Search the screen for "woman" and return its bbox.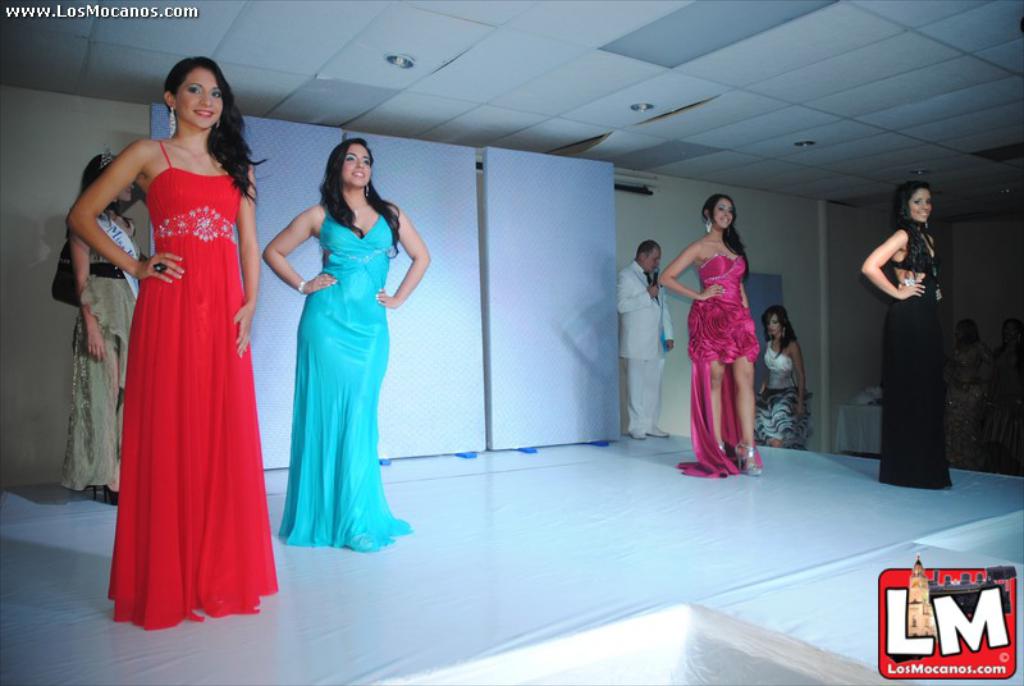
Found: box(64, 58, 274, 632).
